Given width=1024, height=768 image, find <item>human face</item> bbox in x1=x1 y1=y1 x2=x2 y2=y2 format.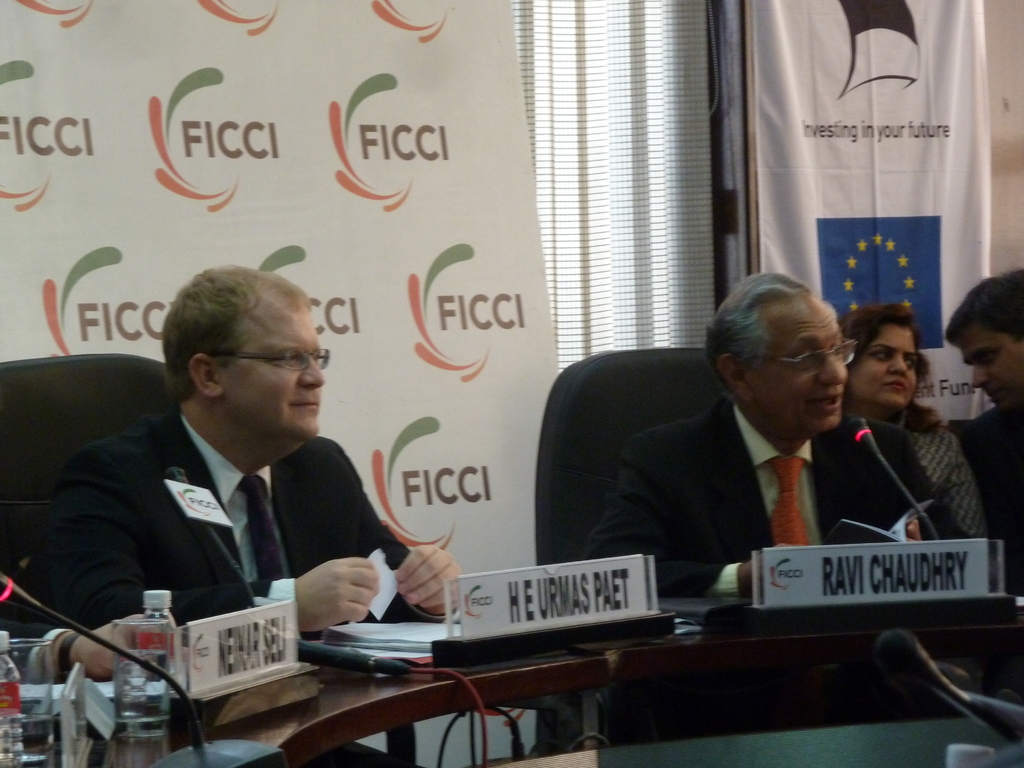
x1=967 y1=320 x2=1023 y2=417.
